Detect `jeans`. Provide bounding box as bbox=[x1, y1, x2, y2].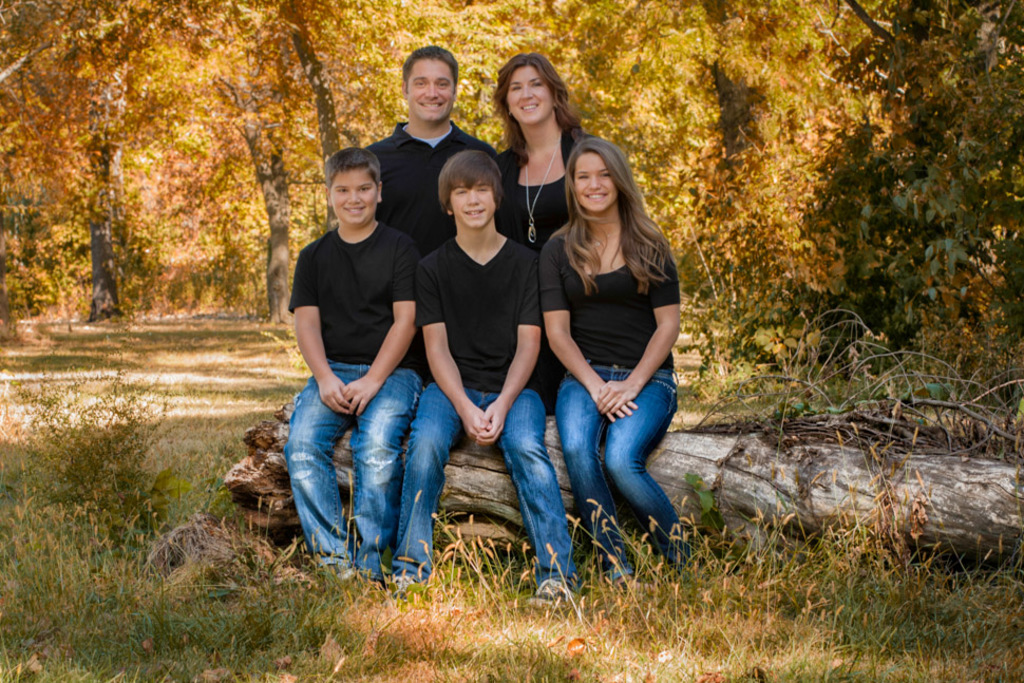
bbox=[289, 358, 459, 586].
